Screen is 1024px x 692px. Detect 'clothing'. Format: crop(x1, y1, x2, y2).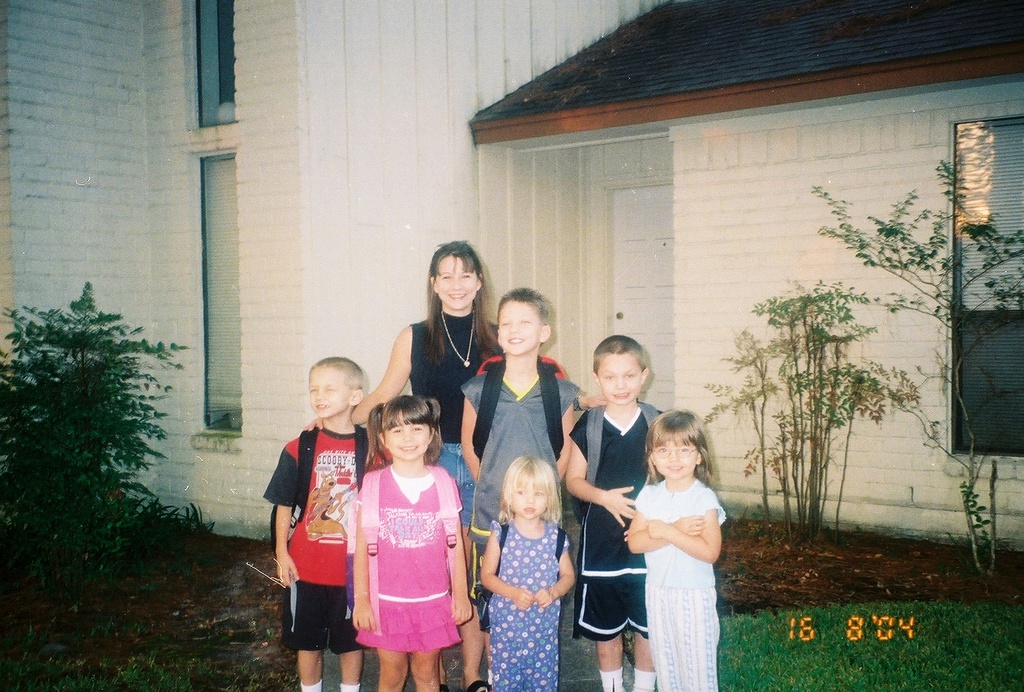
crop(257, 428, 384, 655).
